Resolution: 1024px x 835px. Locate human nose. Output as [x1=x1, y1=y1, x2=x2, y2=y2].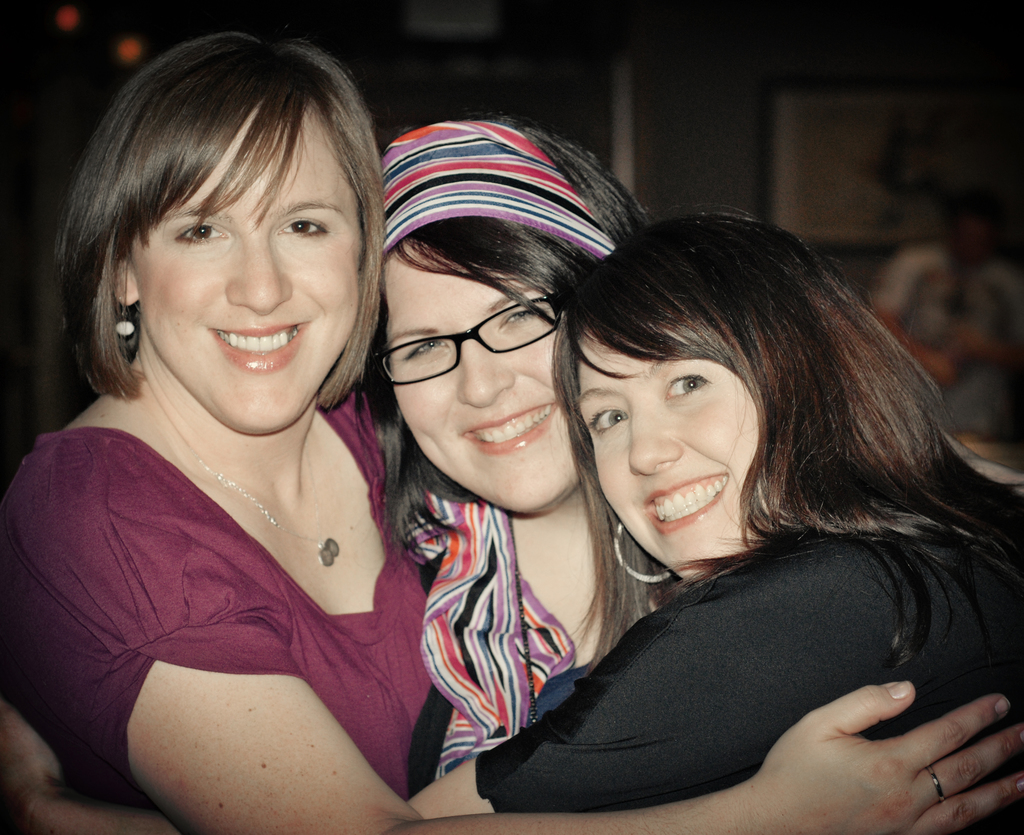
[x1=628, y1=407, x2=680, y2=473].
